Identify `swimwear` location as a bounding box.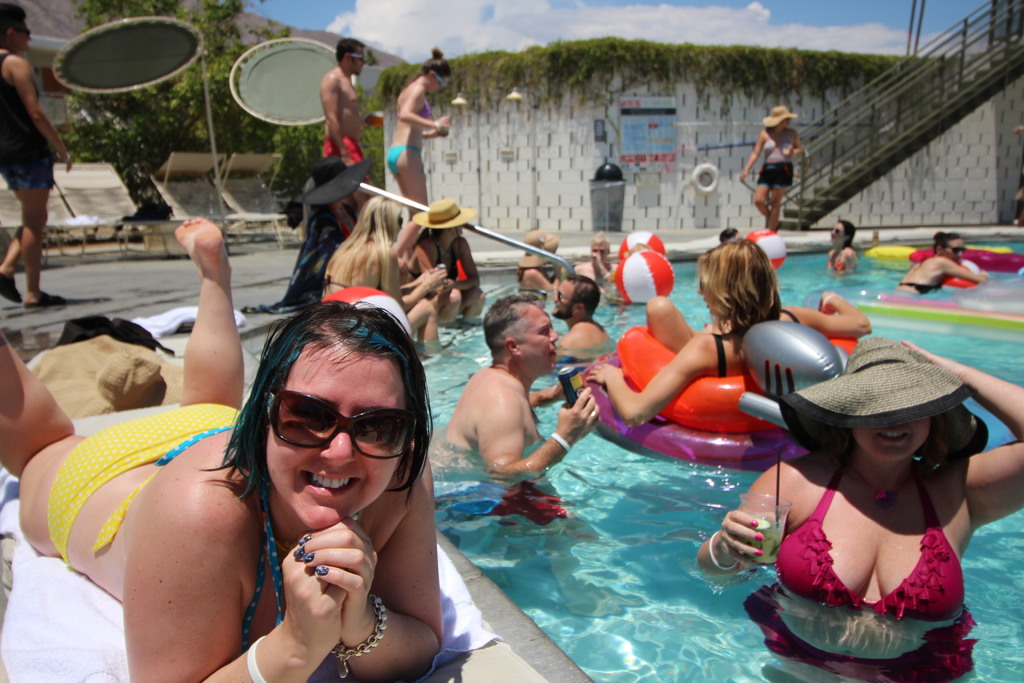
pyautogui.locateOnScreen(383, 139, 422, 174).
